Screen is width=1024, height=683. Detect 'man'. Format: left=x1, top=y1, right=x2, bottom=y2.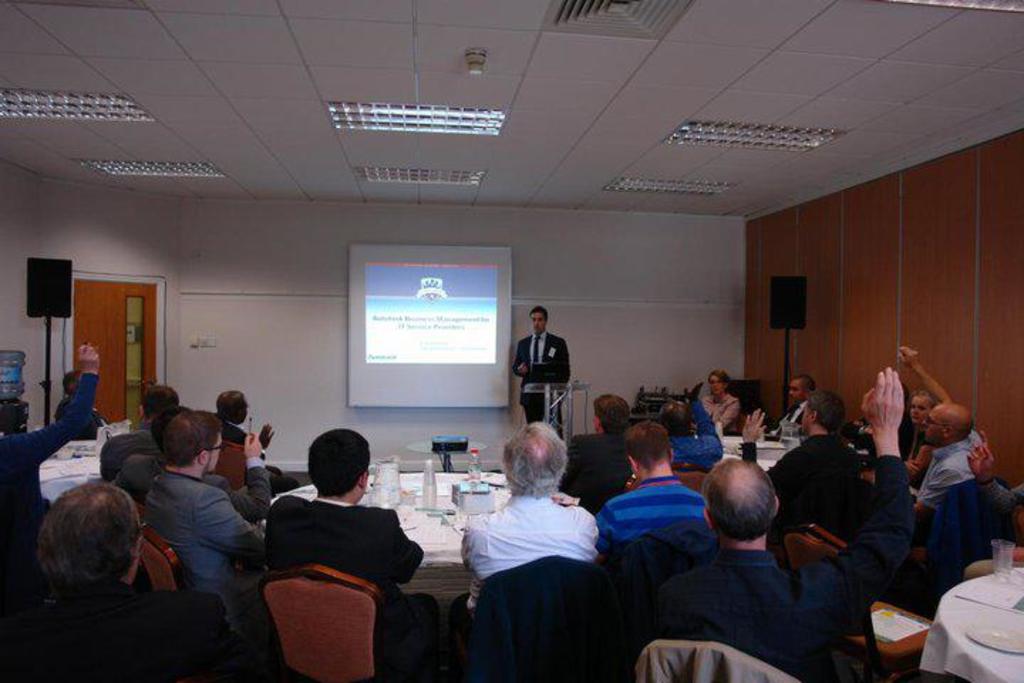
left=512, top=310, right=575, bottom=454.
